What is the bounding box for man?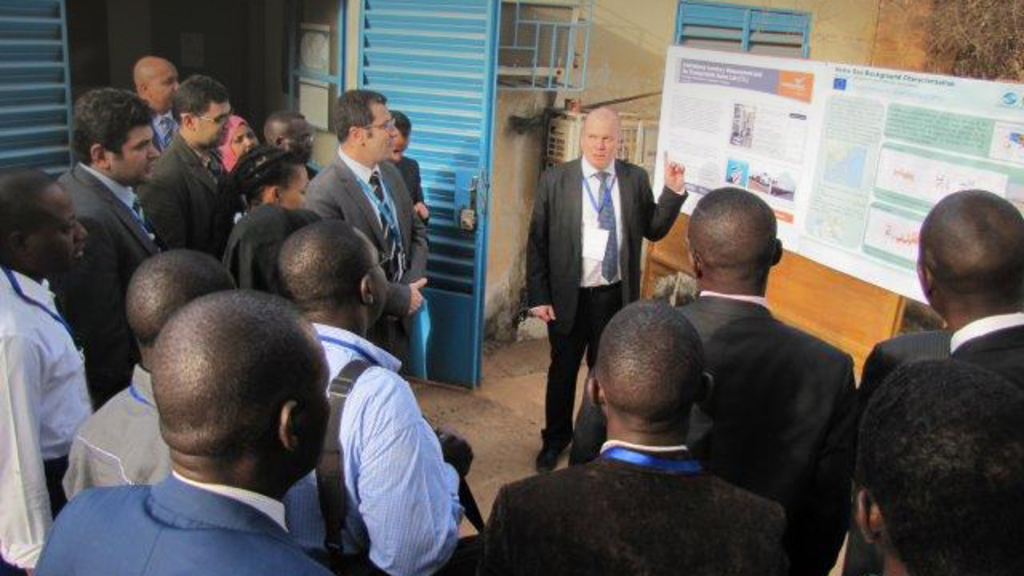
pyautogui.locateOnScreen(280, 222, 475, 574).
